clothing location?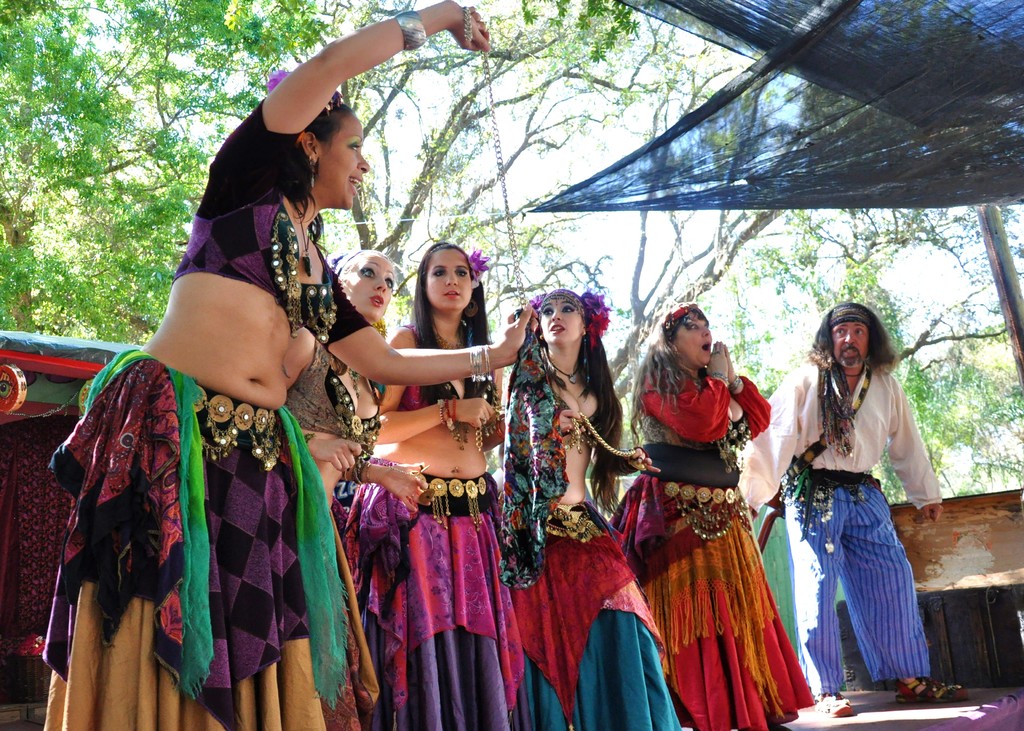
[738, 360, 947, 691]
